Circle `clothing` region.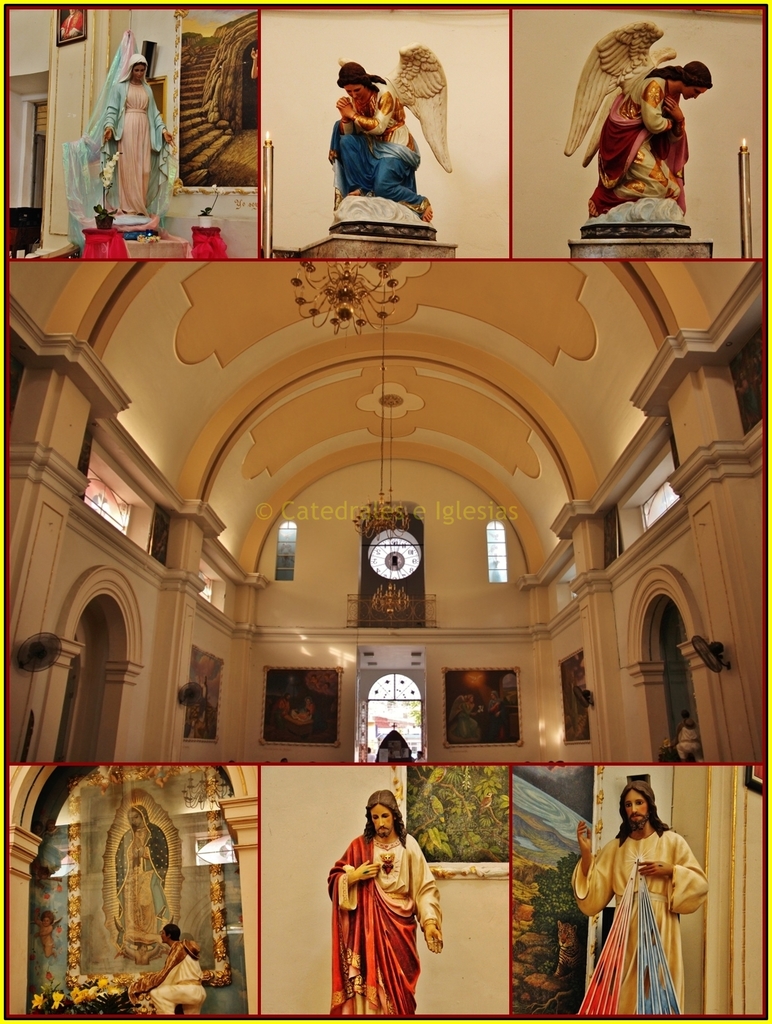
Region: <region>567, 829, 709, 1023</region>.
